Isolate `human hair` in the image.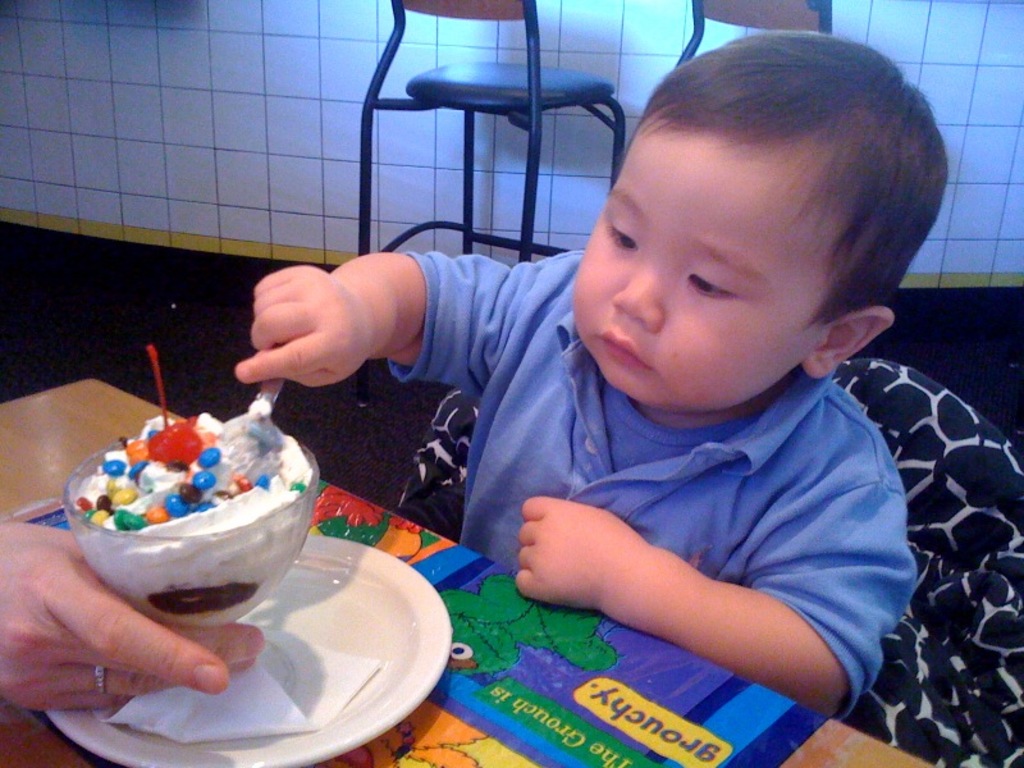
Isolated region: [left=614, top=47, right=918, bottom=294].
